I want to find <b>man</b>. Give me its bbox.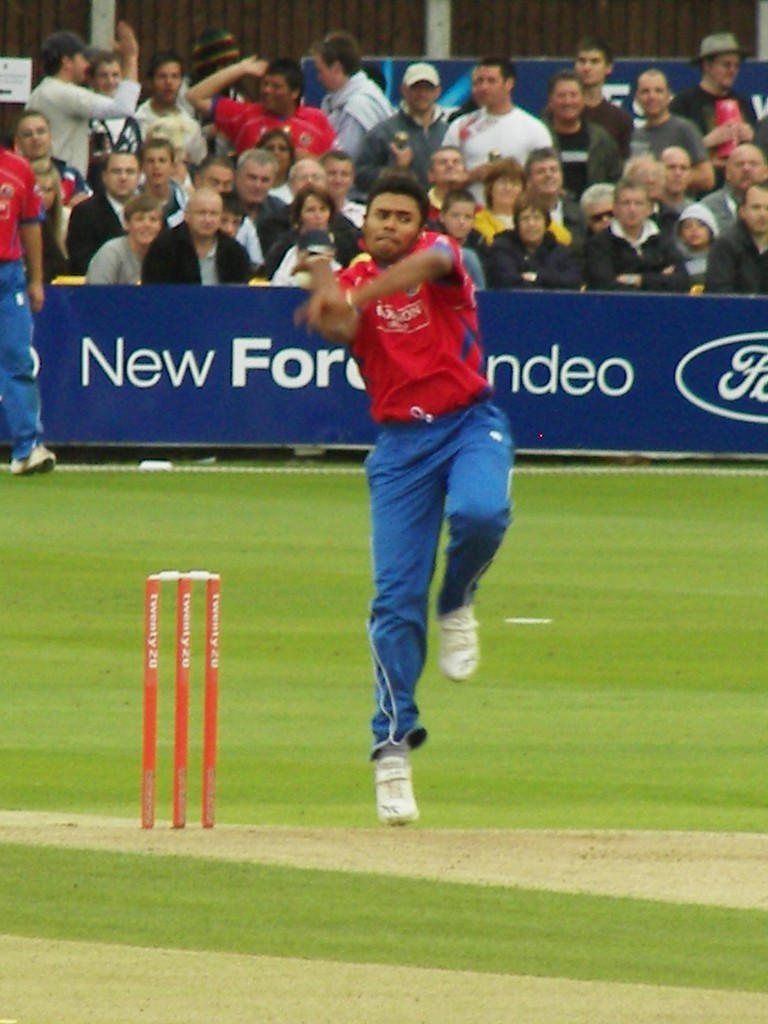
<bbox>136, 67, 202, 159</bbox>.
